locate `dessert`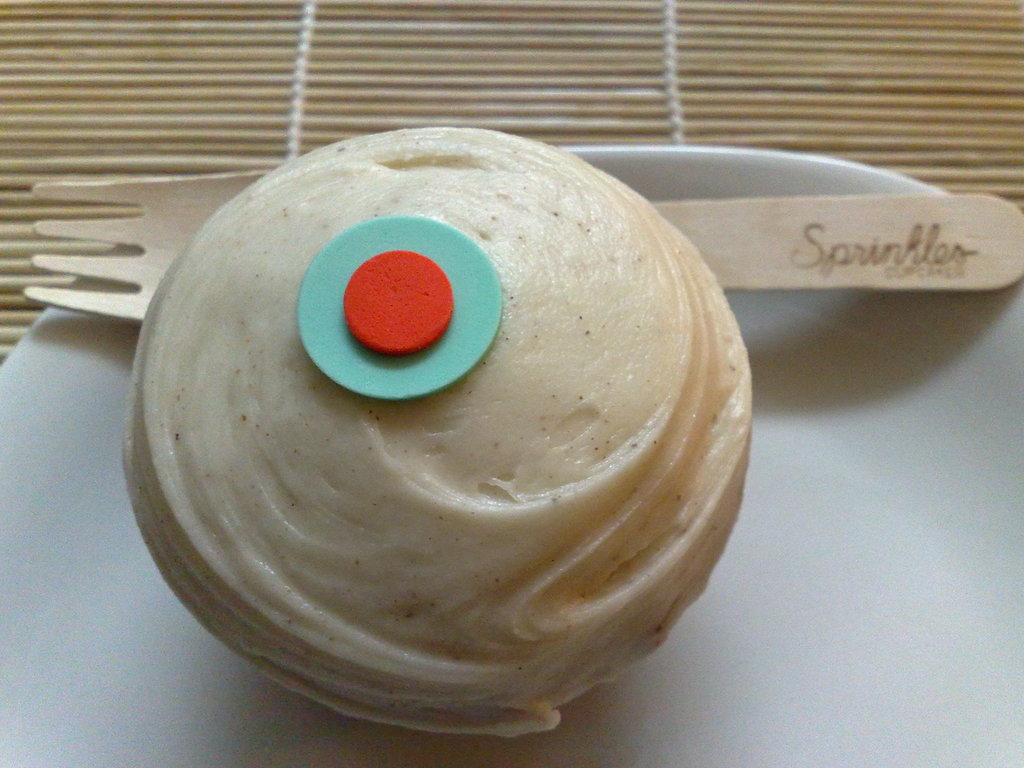
180, 161, 746, 627
